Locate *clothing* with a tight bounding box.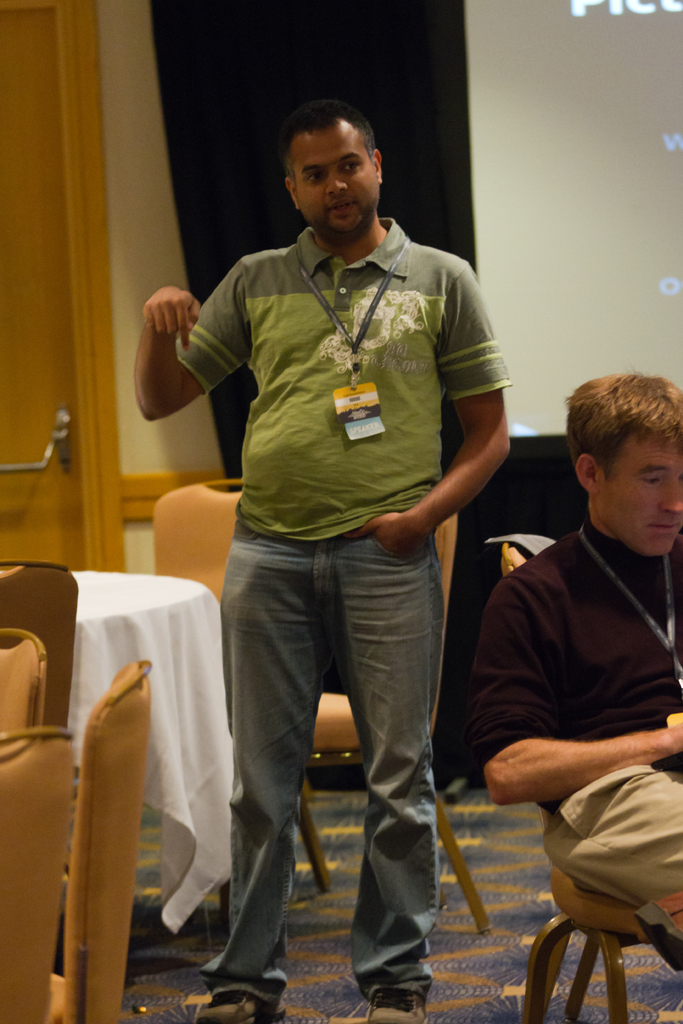
(176,216,507,984).
